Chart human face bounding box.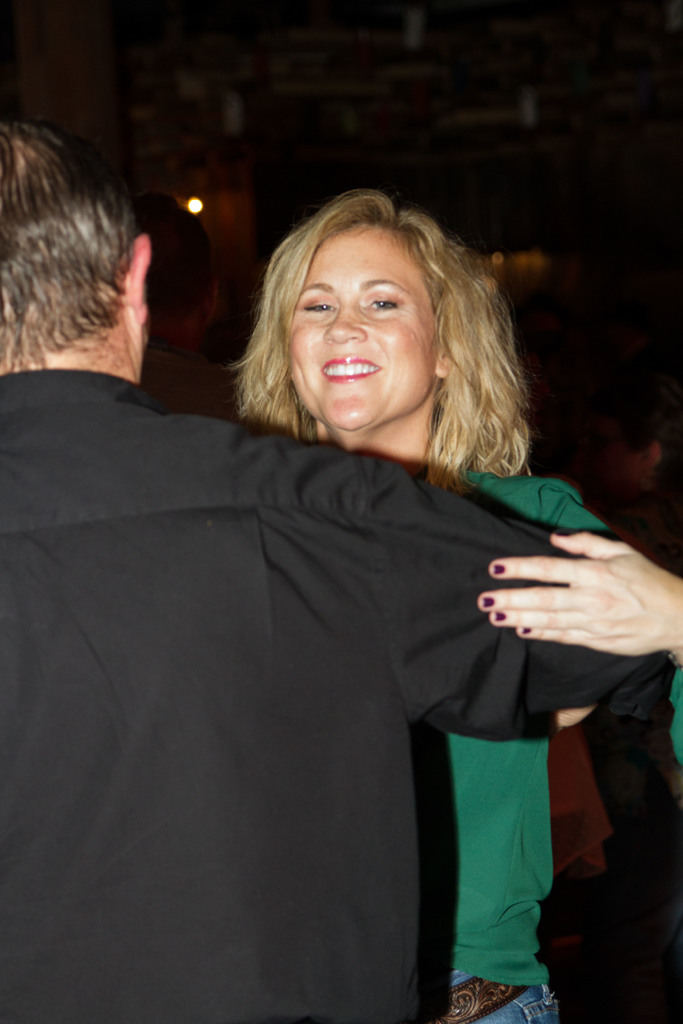
Charted: detection(279, 223, 443, 436).
